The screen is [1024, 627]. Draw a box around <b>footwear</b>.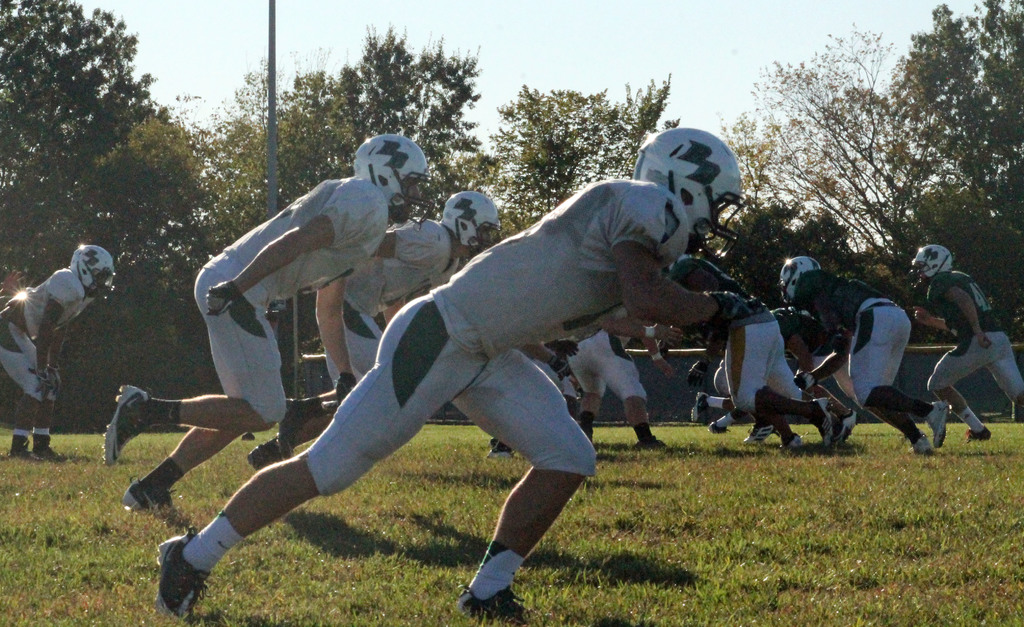
x1=911 y1=434 x2=933 y2=457.
